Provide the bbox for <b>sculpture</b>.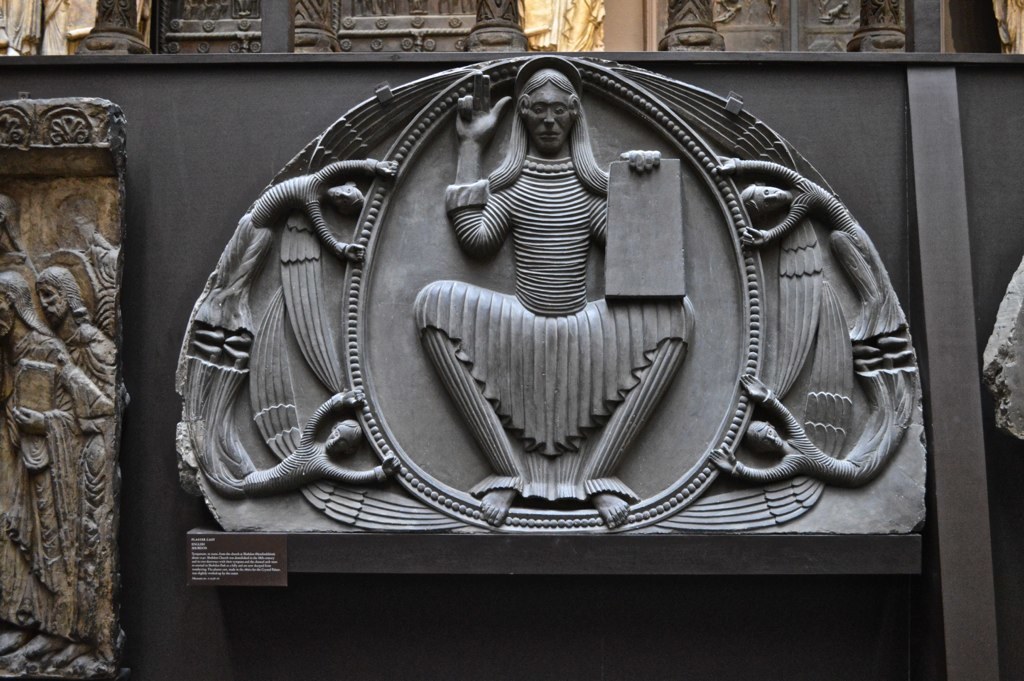
x1=171 y1=55 x2=848 y2=555.
